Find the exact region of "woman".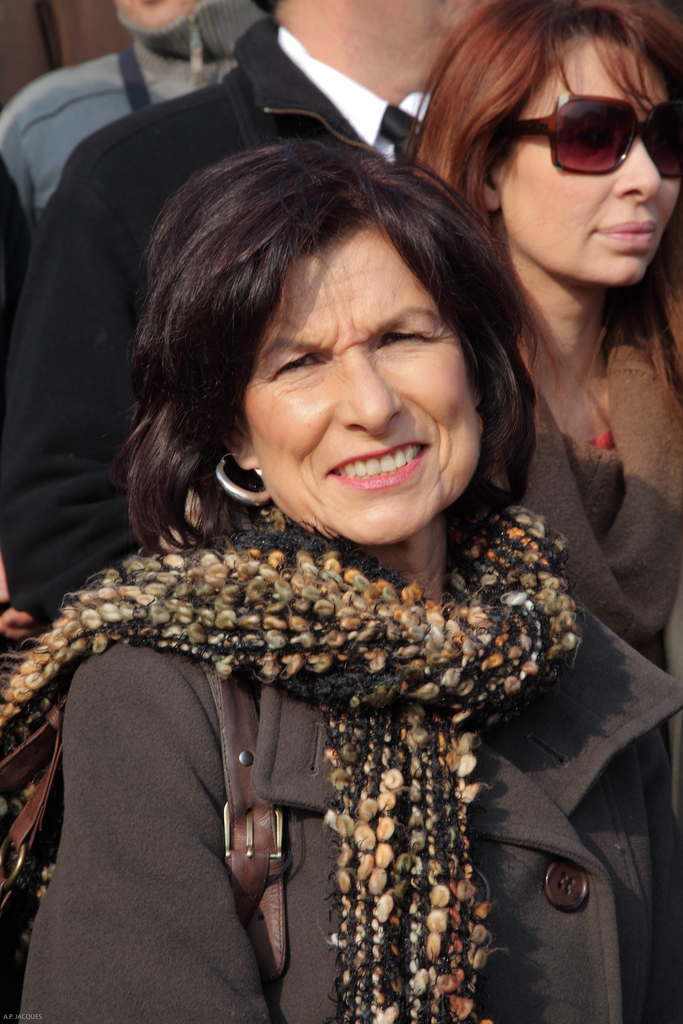
Exact region: 402 0 682 667.
